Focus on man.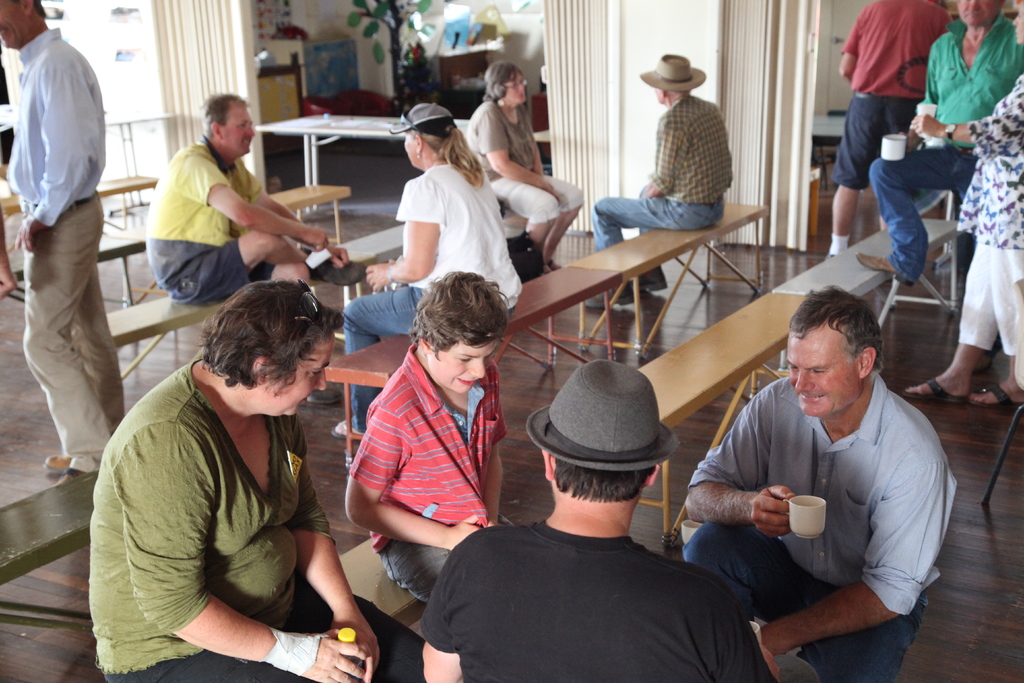
Focused at select_region(588, 54, 731, 307).
